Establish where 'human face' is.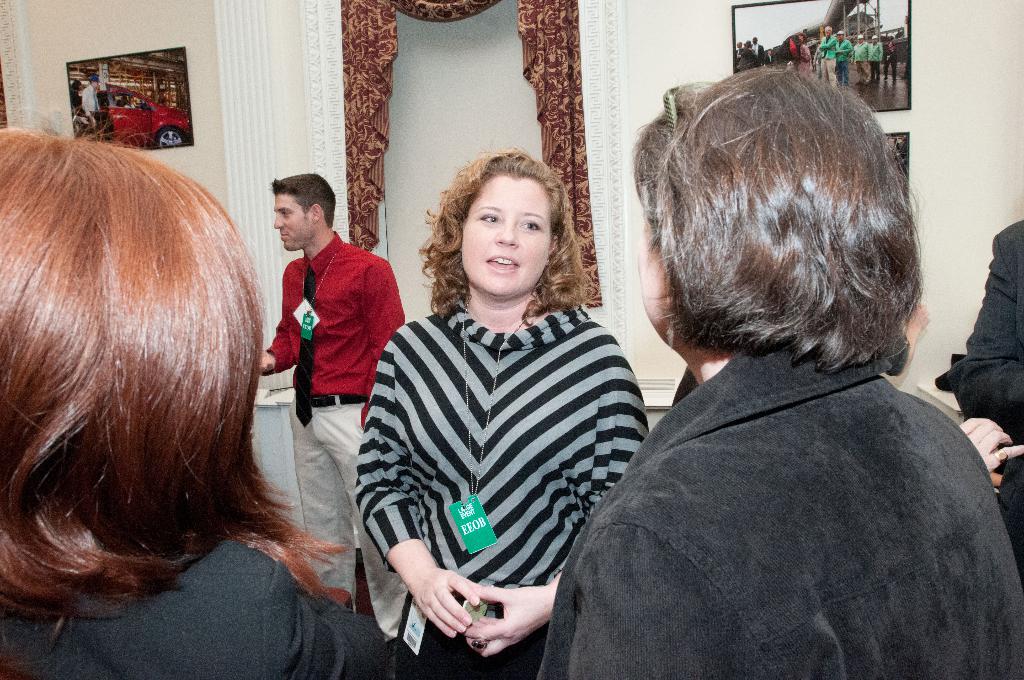
Established at (767, 50, 774, 55).
